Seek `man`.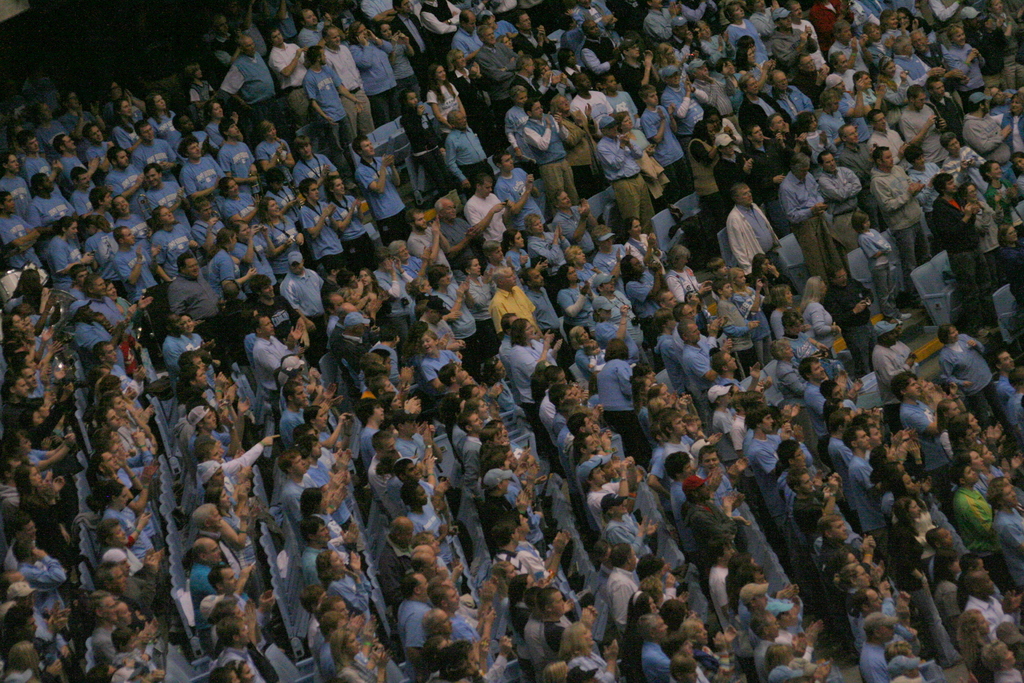
bbox(269, 28, 310, 124).
